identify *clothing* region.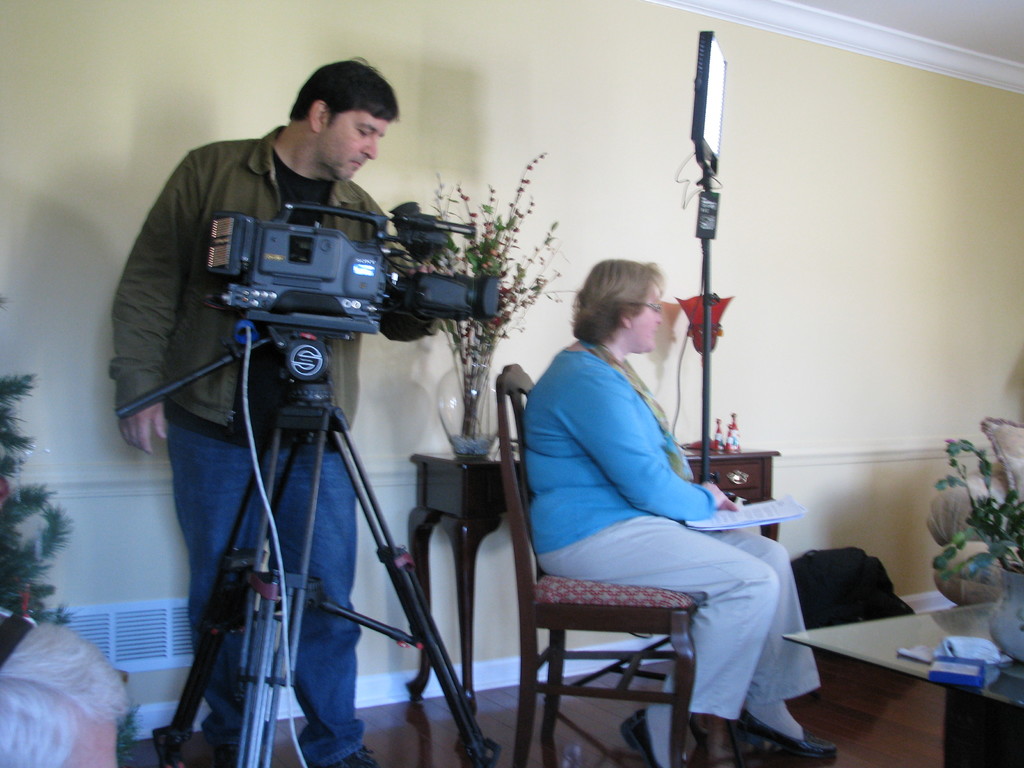
Region: BBox(503, 286, 803, 765).
